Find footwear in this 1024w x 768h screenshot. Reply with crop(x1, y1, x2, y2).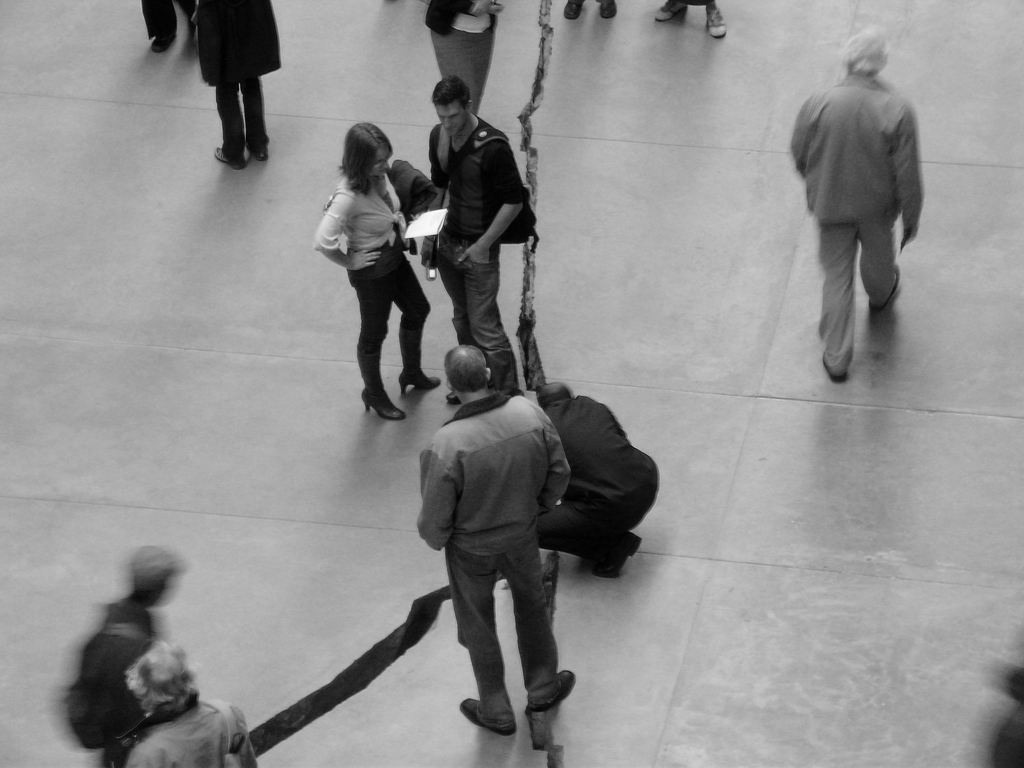
crop(705, 5, 726, 38).
